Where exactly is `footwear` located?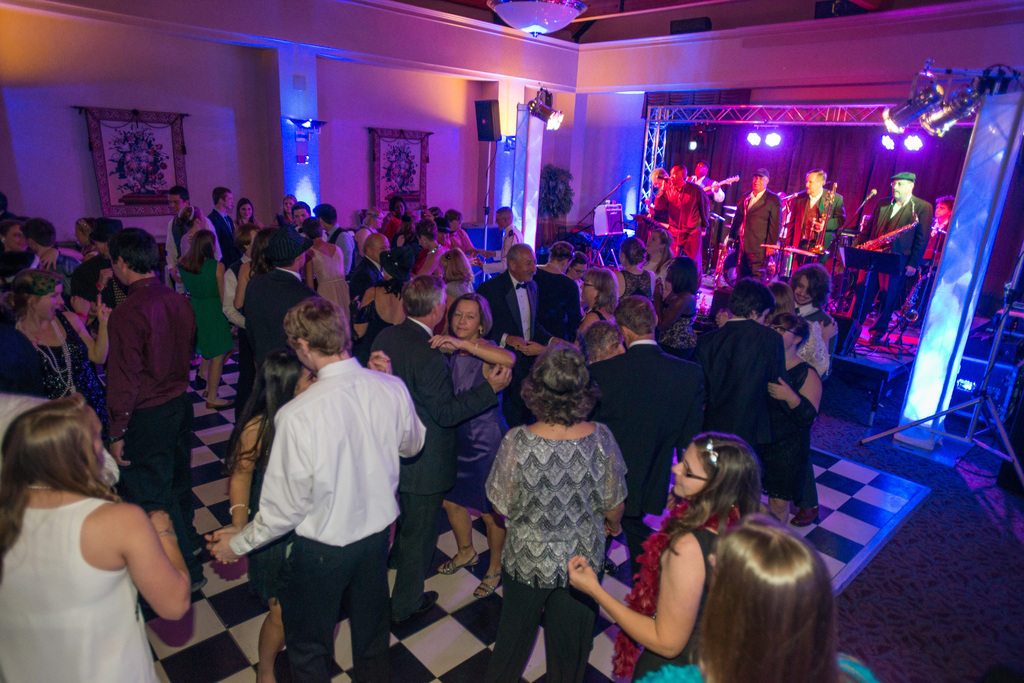
Its bounding box is Rect(472, 572, 505, 597).
